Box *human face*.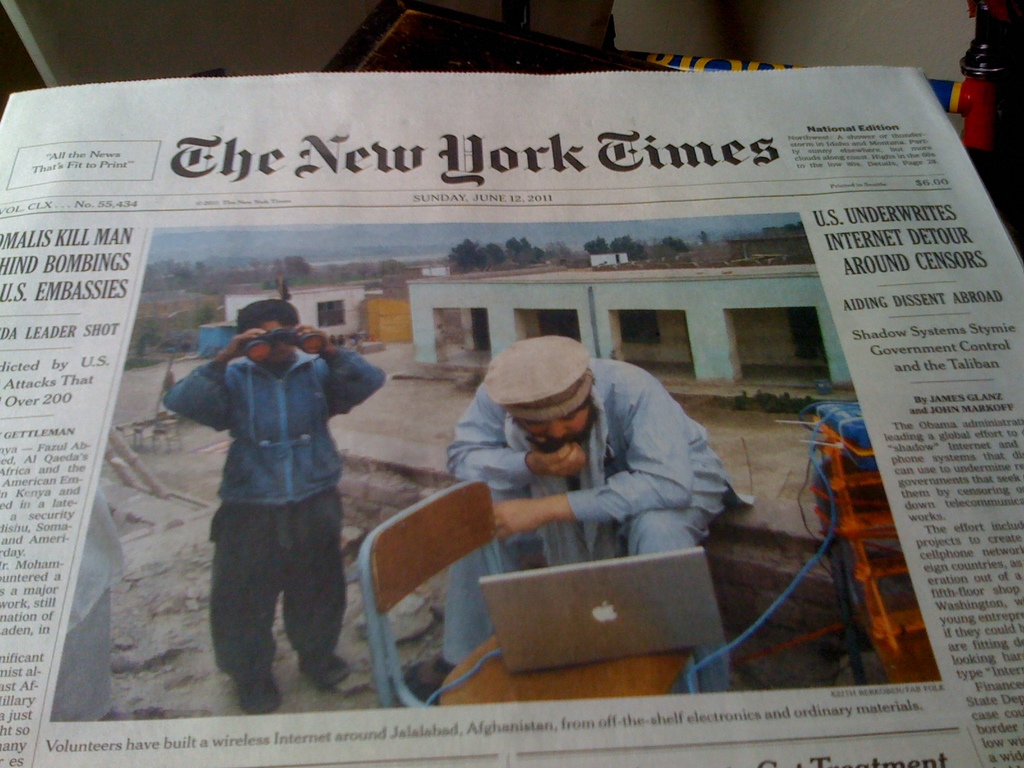
<box>249,319,292,367</box>.
